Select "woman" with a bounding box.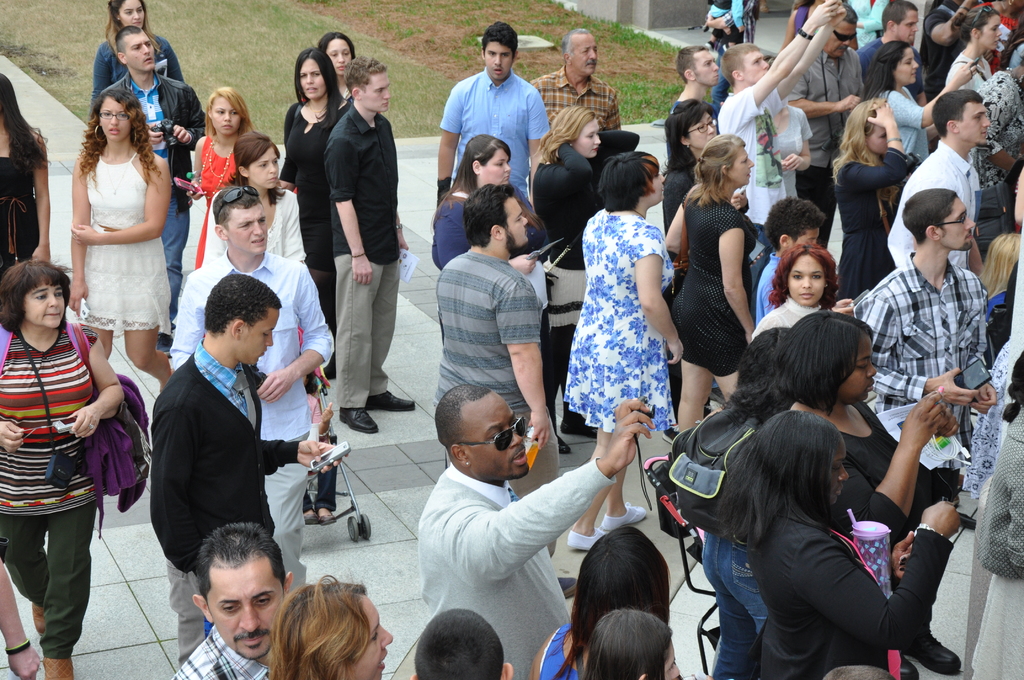
select_region(266, 571, 394, 679).
